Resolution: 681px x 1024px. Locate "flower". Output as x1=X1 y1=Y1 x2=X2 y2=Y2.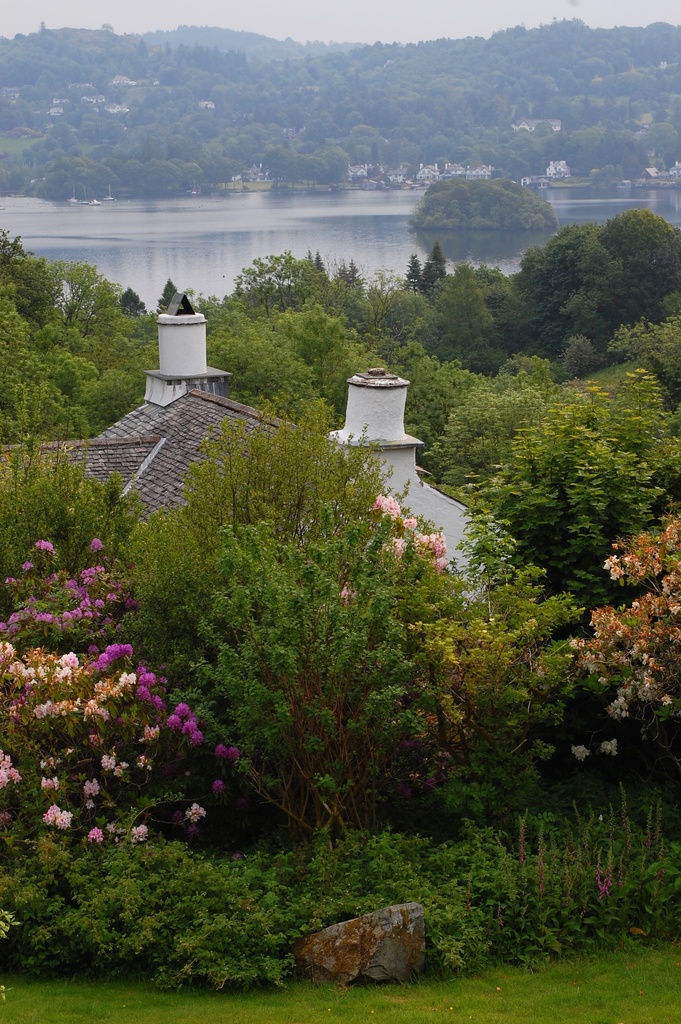
x1=388 y1=535 x2=409 y2=561.
